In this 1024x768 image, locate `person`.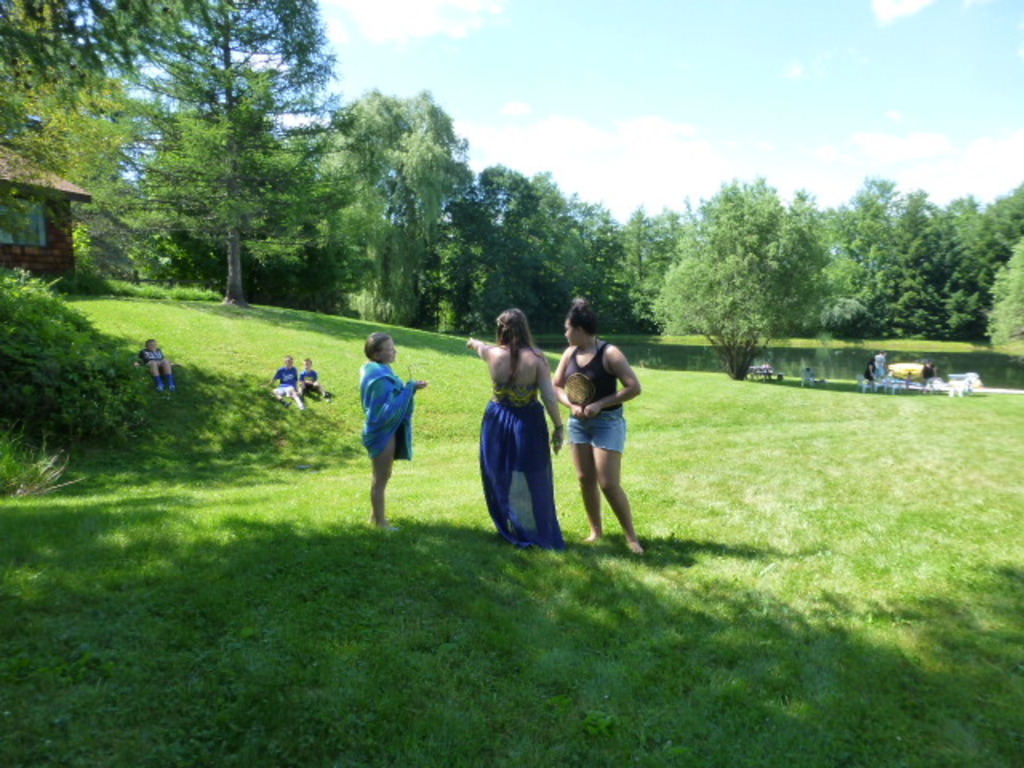
Bounding box: <box>864,358,882,392</box>.
